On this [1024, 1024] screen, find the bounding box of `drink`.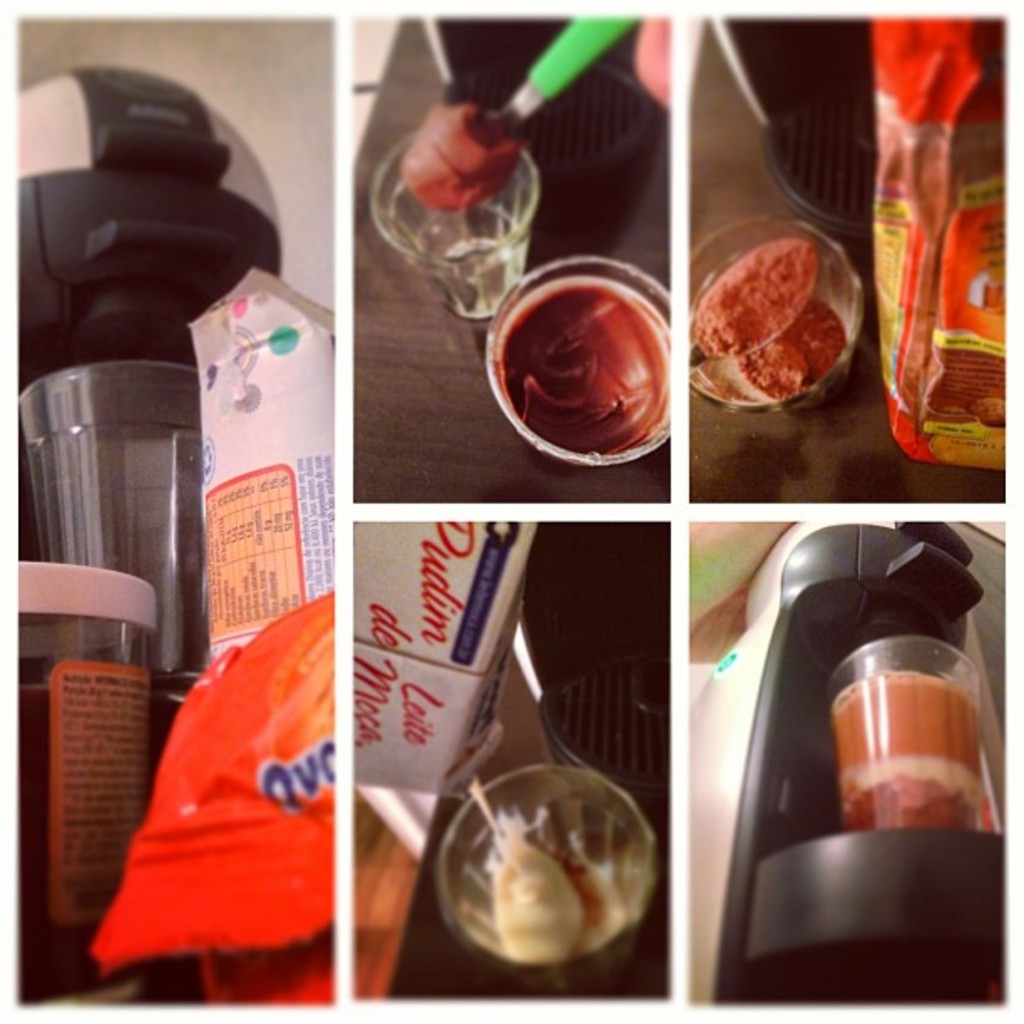
Bounding box: rect(485, 246, 698, 497).
